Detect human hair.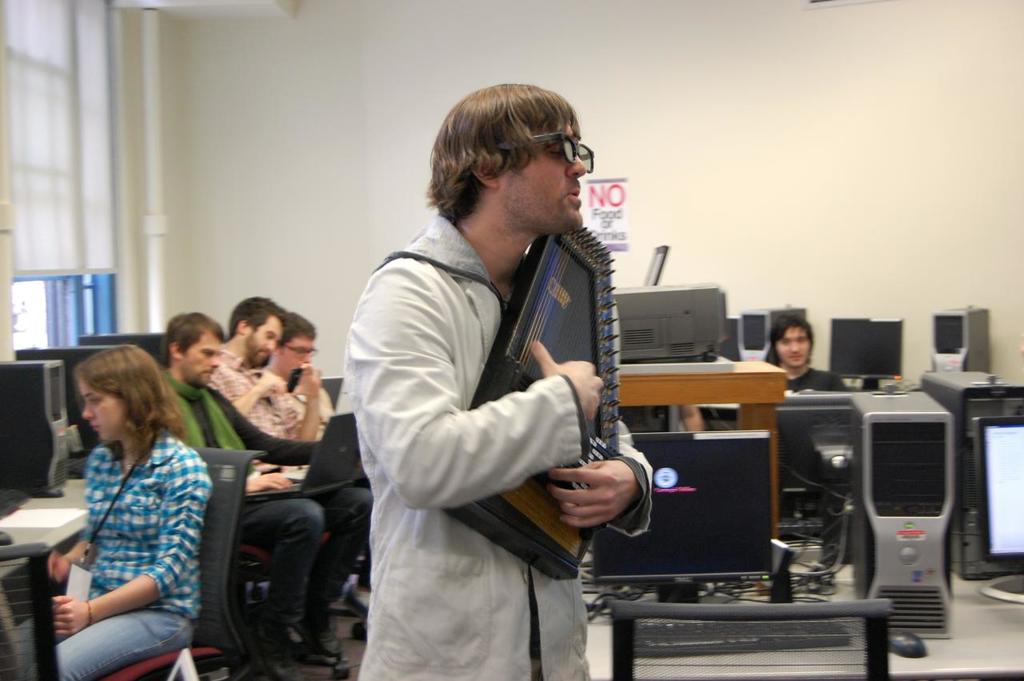
Detected at (226,293,290,341).
